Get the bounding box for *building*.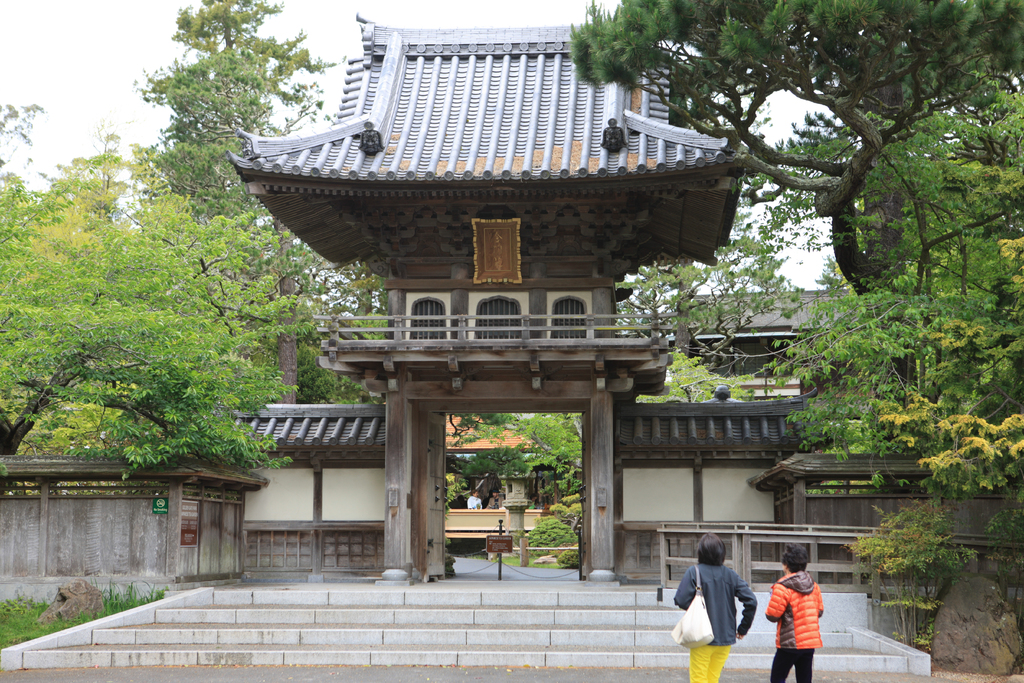
x1=0 y1=12 x2=1023 y2=667.
